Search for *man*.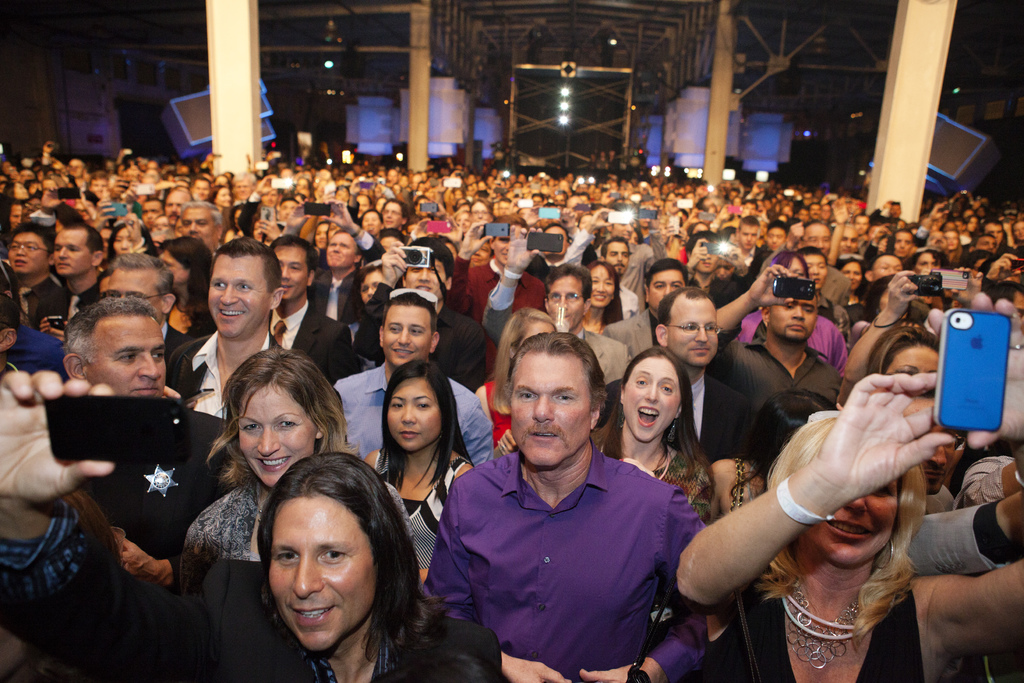
Found at (left=31, top=220, right=108, bottom=336).
